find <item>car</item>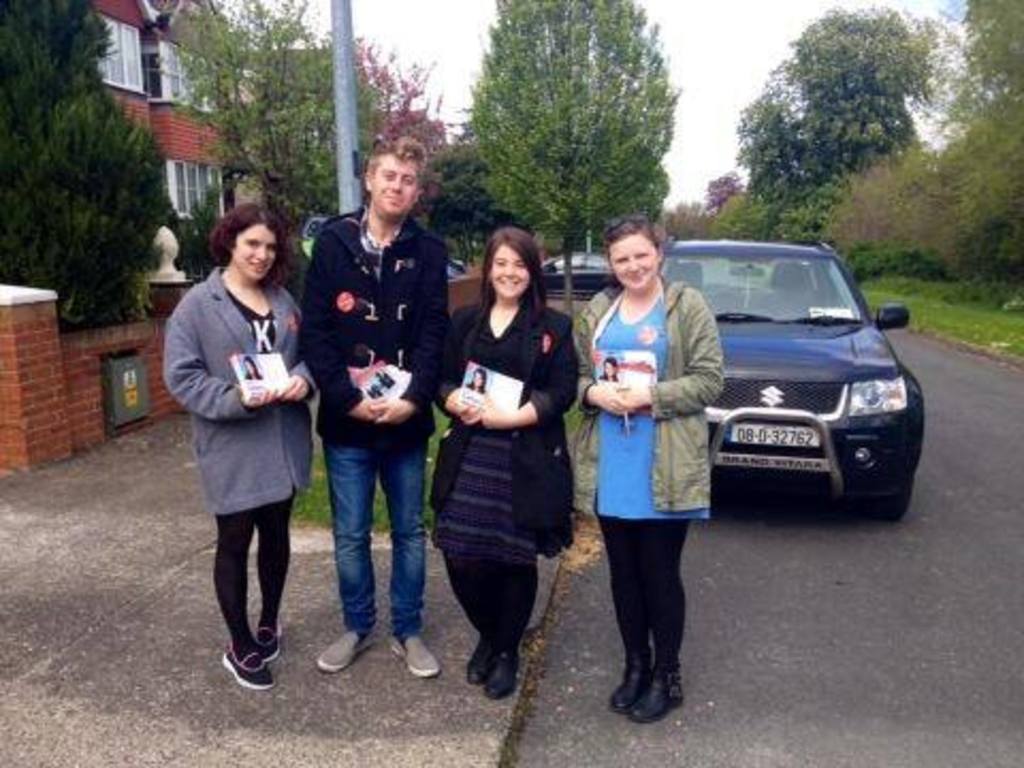
(655,239,928,512)
